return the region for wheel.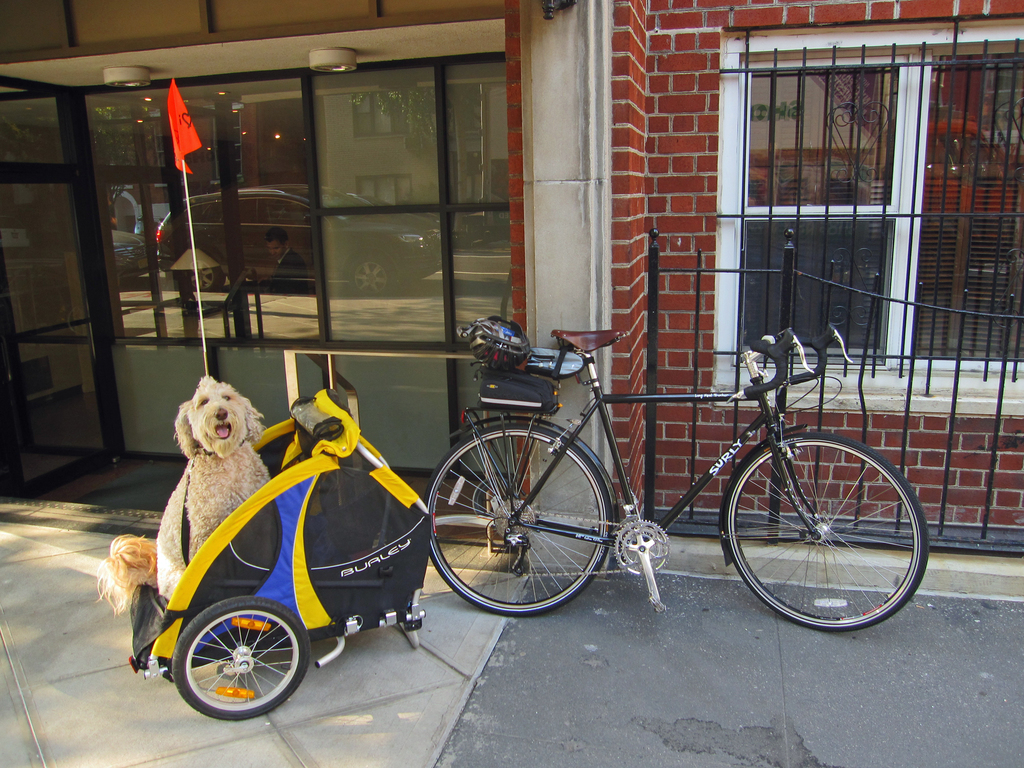
[618, 515, 669, 576].
